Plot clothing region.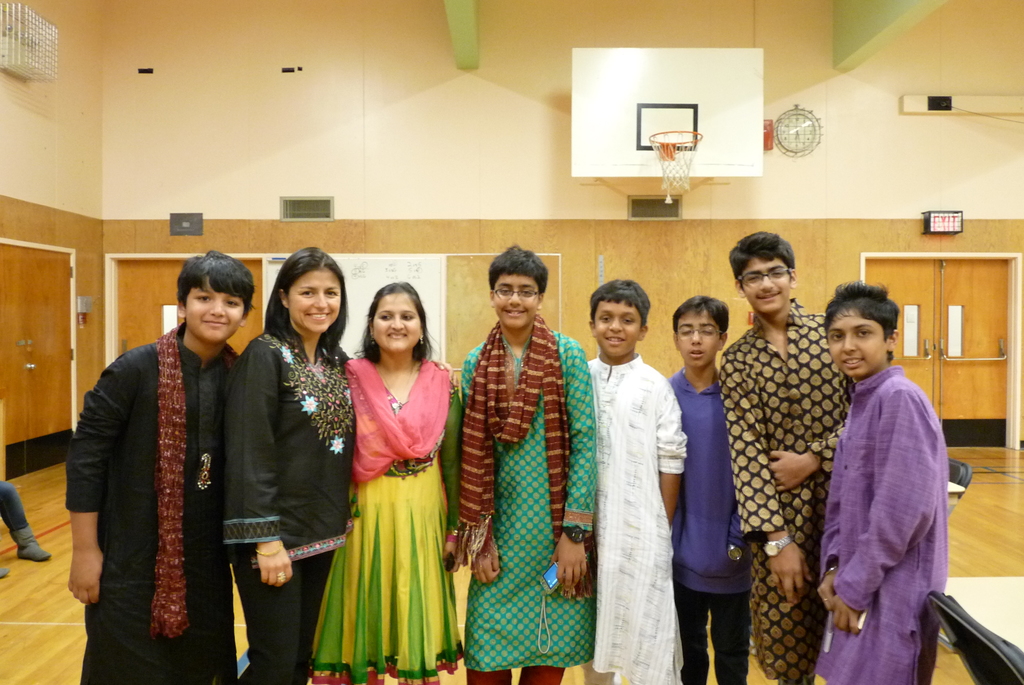
Plotted at box=[458, 309, 601, 684].
